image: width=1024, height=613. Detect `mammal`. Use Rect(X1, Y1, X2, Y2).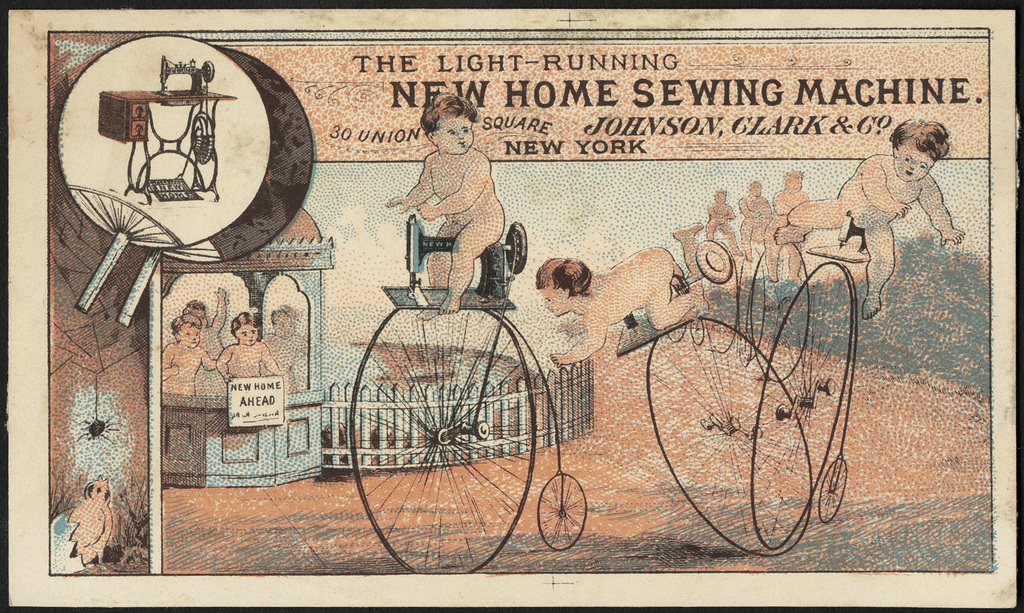
Rect(160, 318, 215, 393).
